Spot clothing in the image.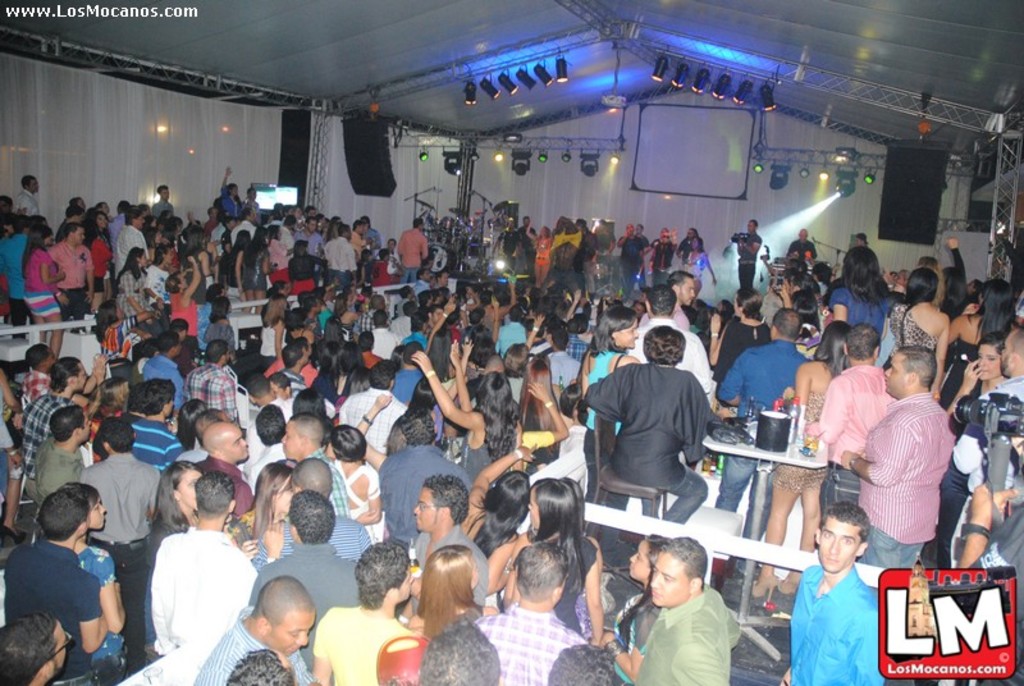
clothing found at l=178, t=361, r=241, b=424.
